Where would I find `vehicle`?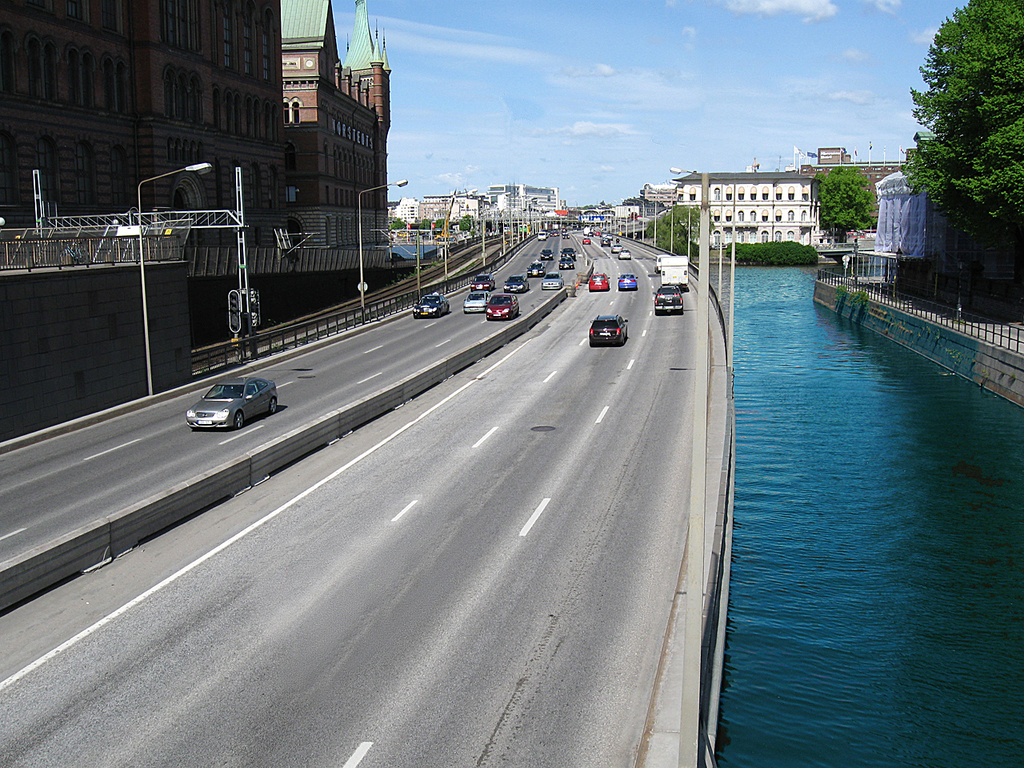
At <bbox>651, 287, 681, 319</bbox>.
